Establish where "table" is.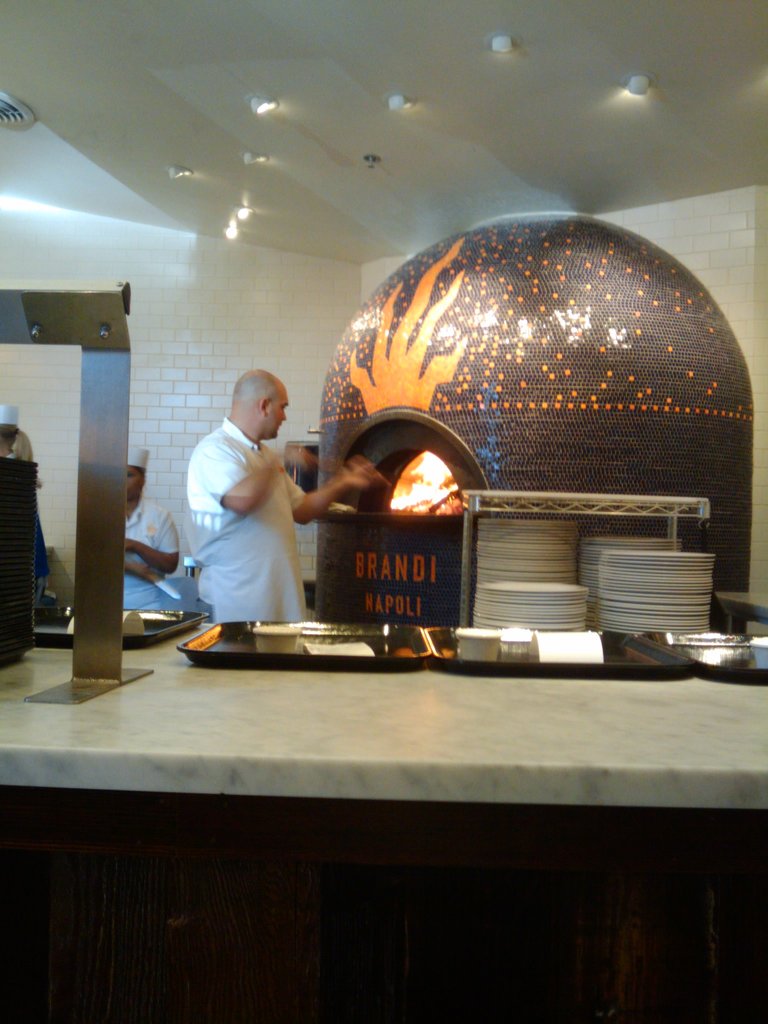
Established at (left=19, top=580, right=754, bottom=925).
